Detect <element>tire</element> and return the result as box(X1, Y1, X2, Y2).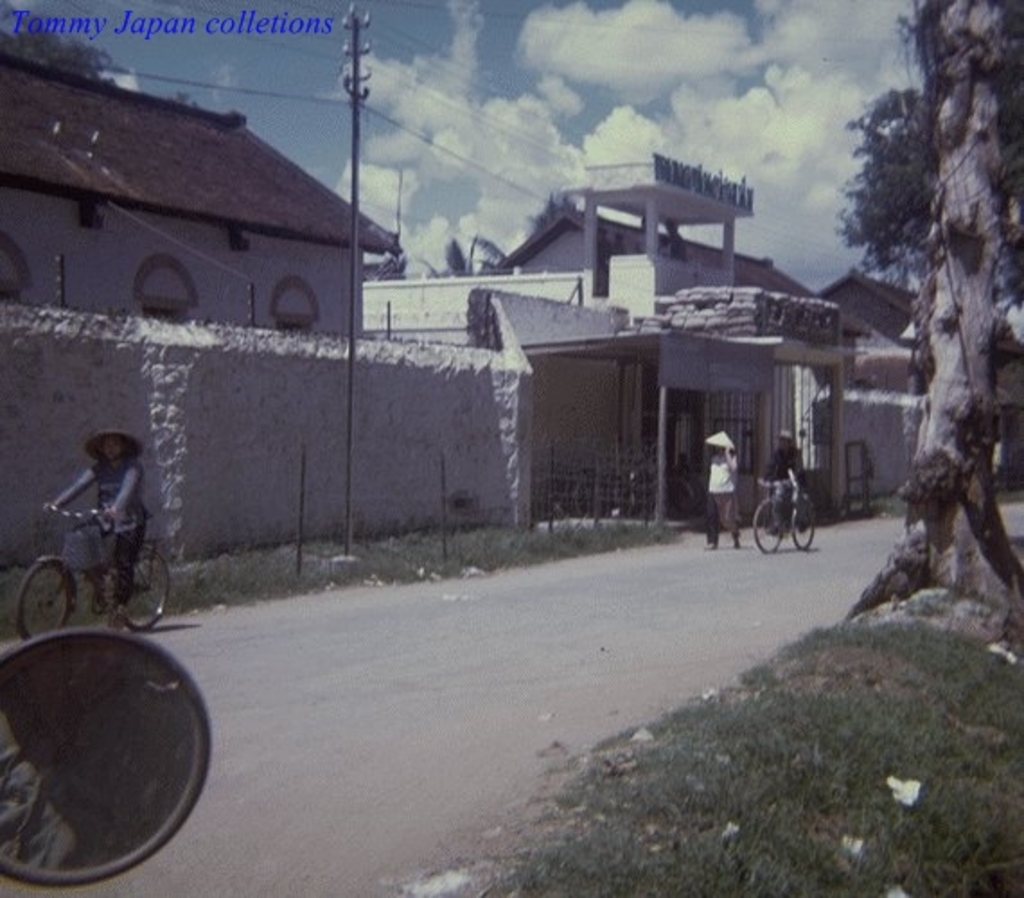
box(117, 544, 169, 630).
